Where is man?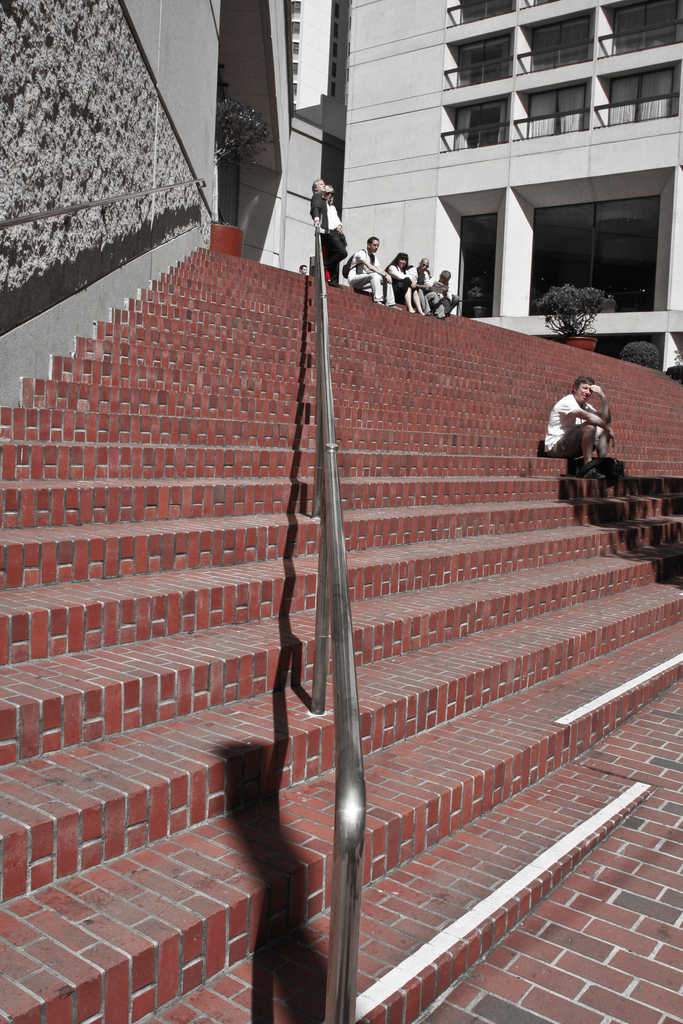
box(550, 363, 621, 478).
